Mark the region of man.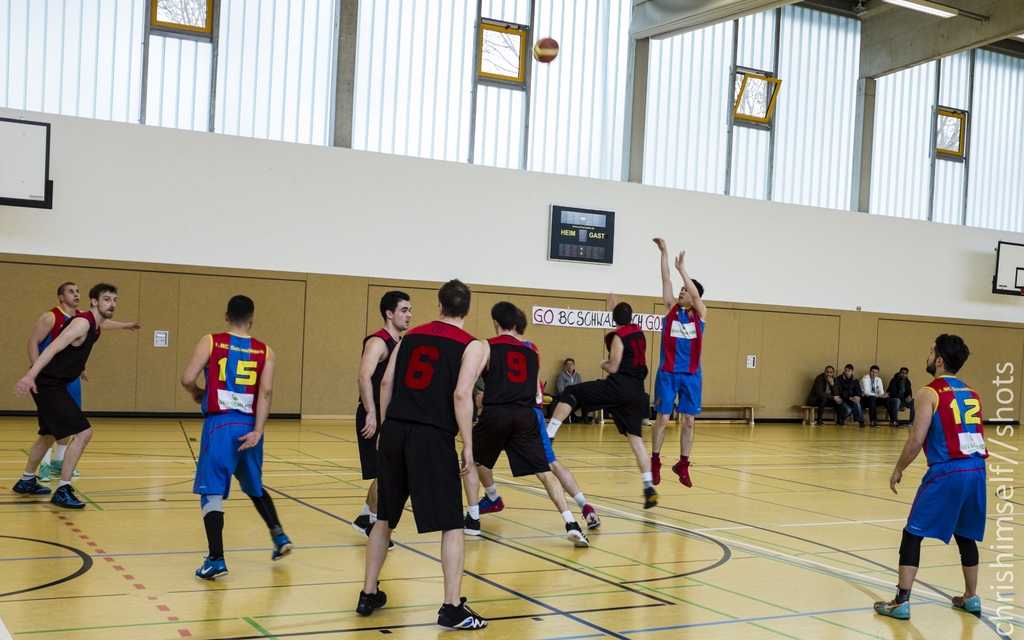
Region: <bbox>650, 234, 711, 488</bbox>.
